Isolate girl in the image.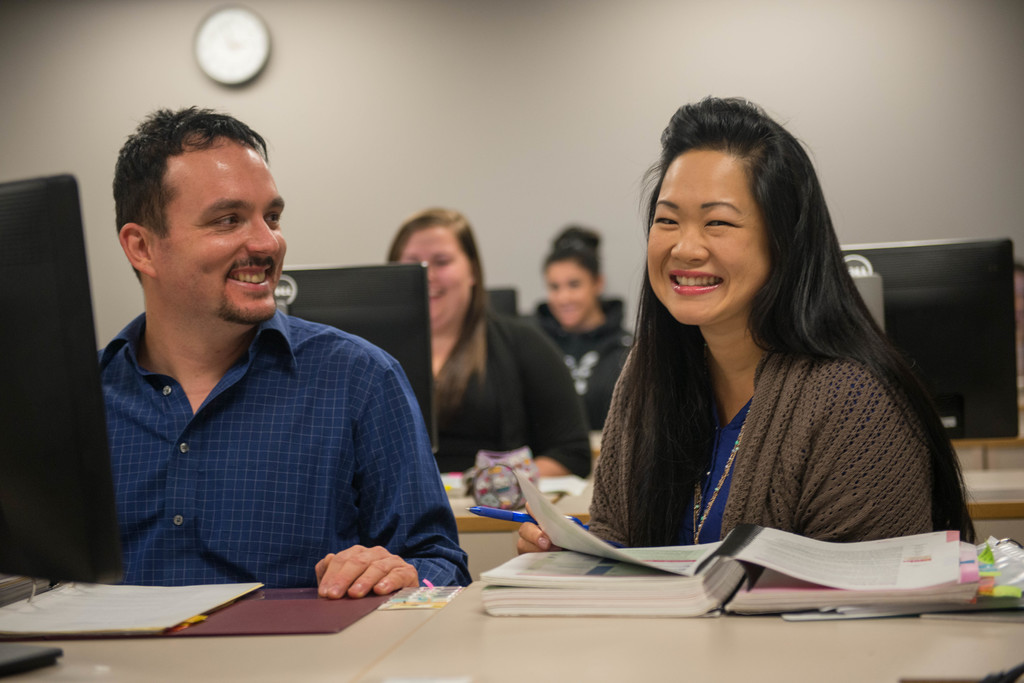
Isolated region: x1=512, y1=95, x2=975, y2=543.
